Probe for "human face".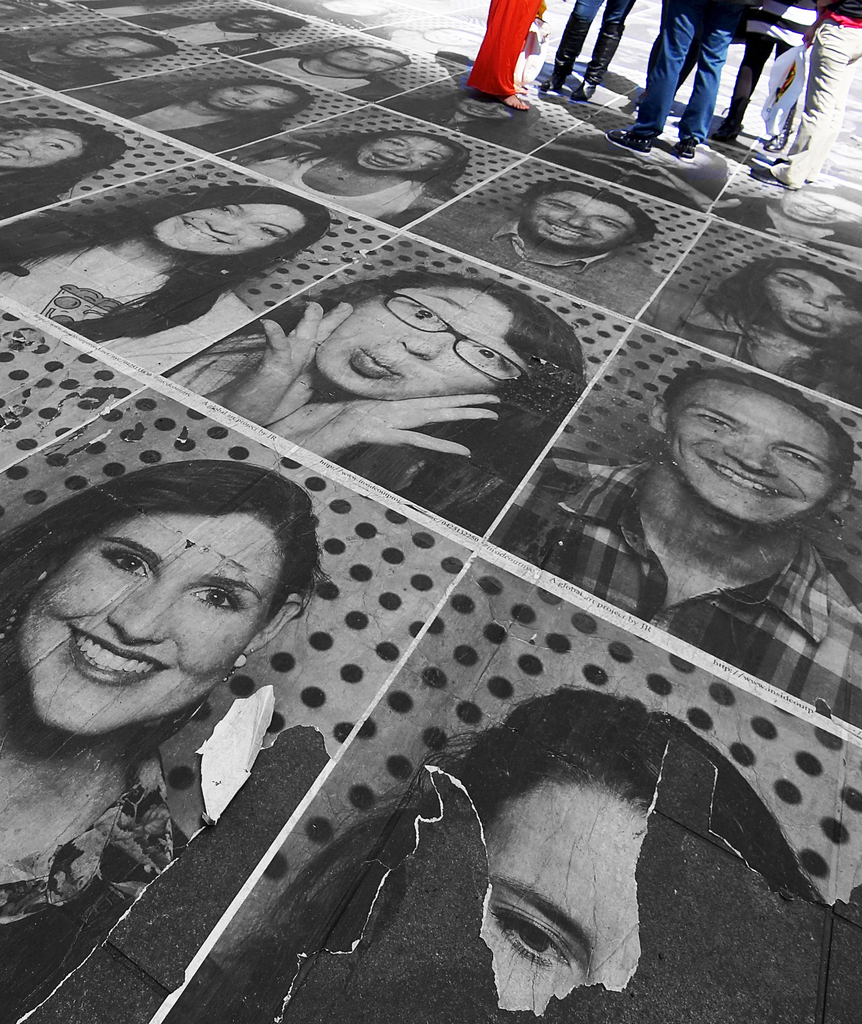
Probe result: detection(357, 134, 449, 173).
